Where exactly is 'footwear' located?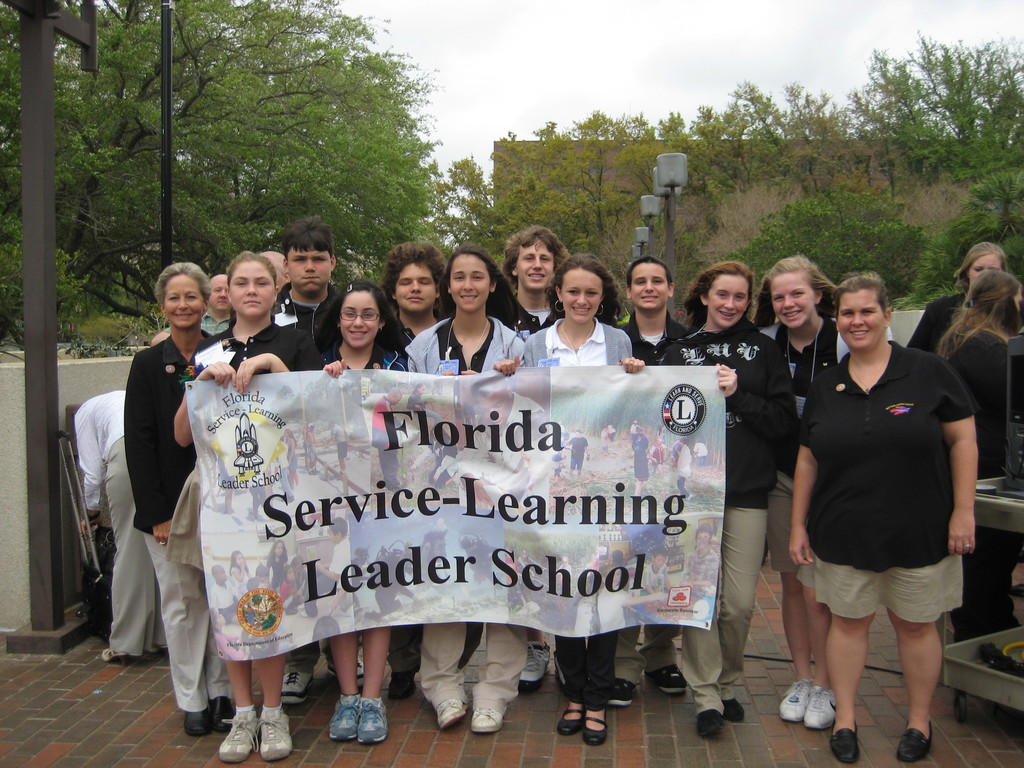
Its bounding box is [x1=721, y1=698, x2=745, y2=720].
